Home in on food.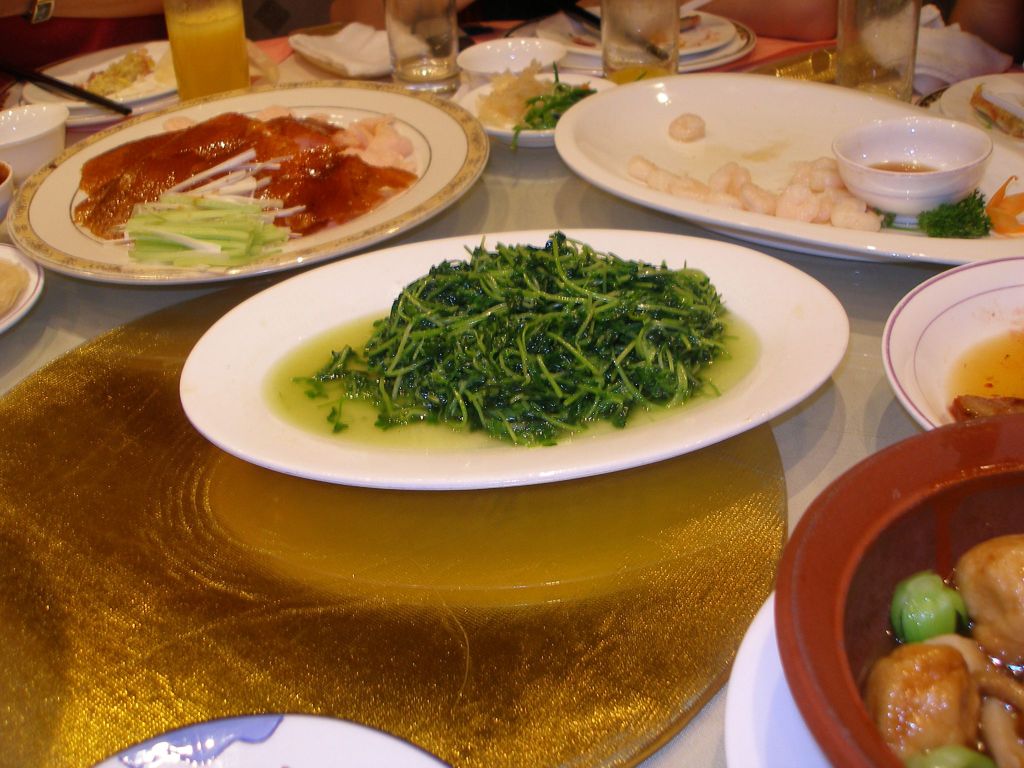
Homed in at locate(473, 53, 562, 128).
